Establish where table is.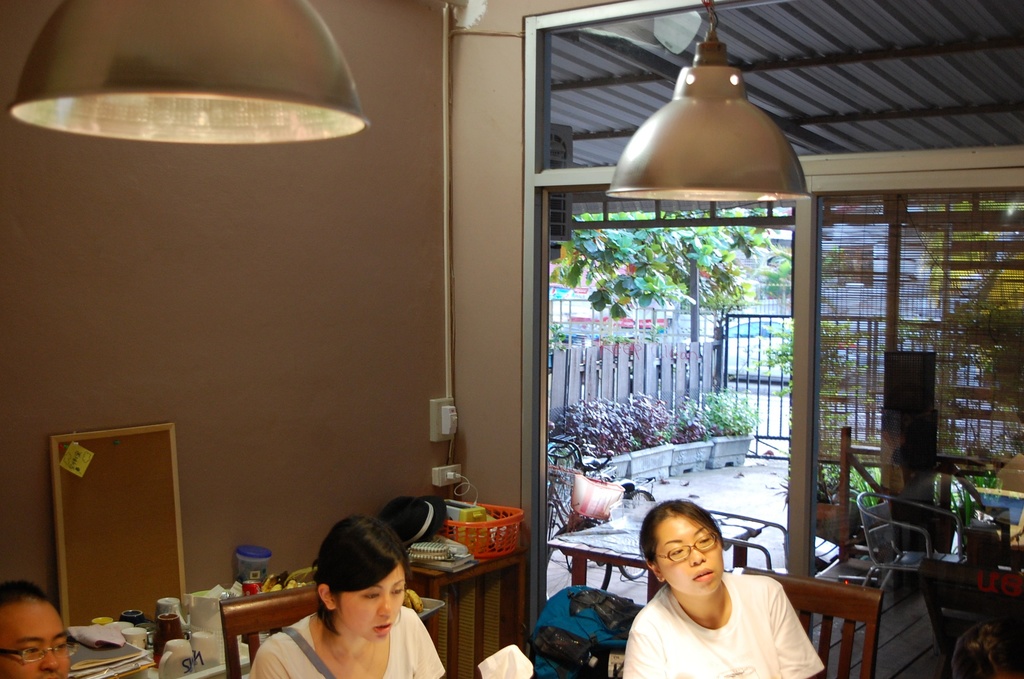
Established at locate(543, 498, 772, 585).
